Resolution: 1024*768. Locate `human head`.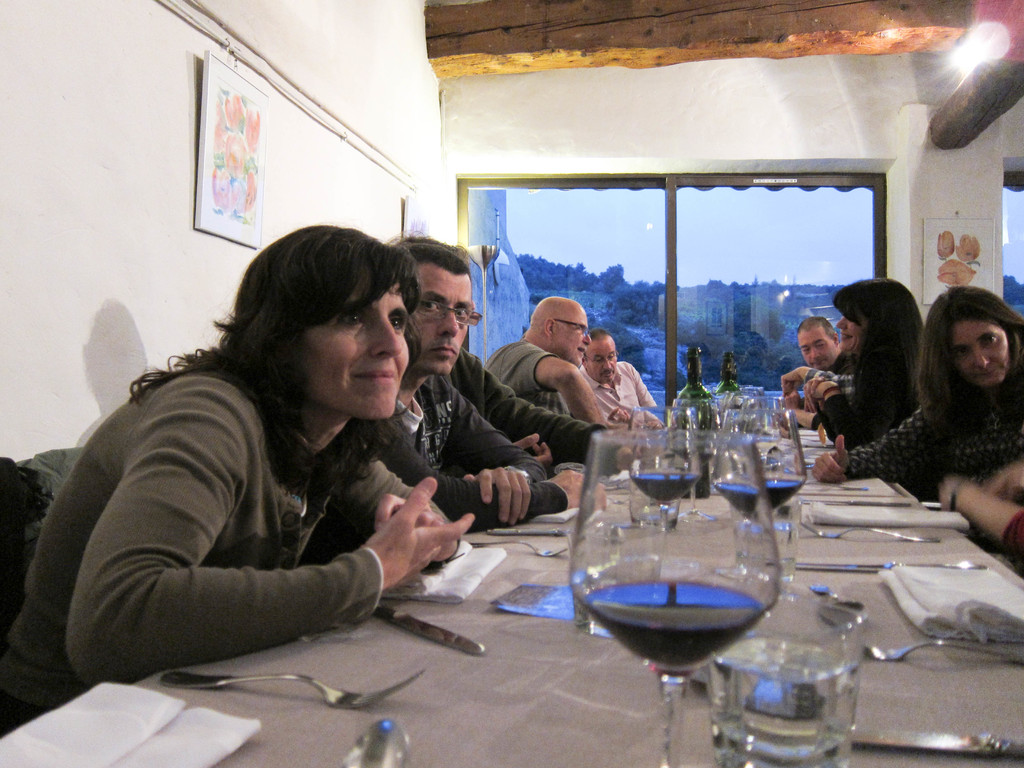
region(219, 227, 431, 424).
